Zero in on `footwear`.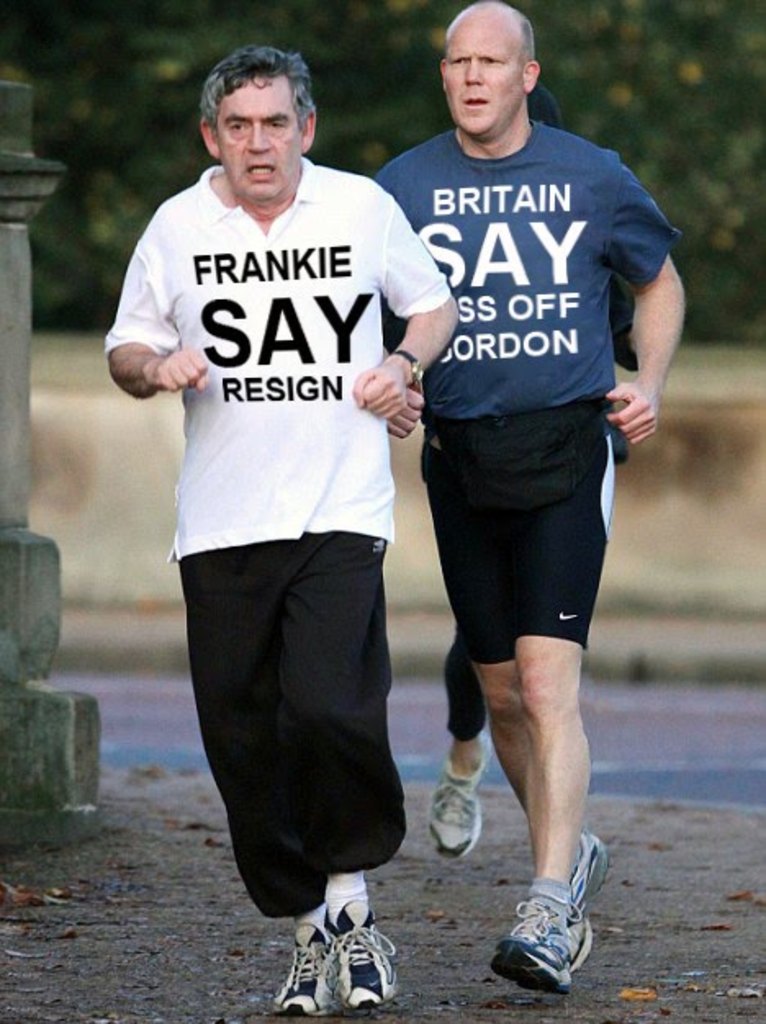
Zeroed in: box=[556, 841, 611, 973].
